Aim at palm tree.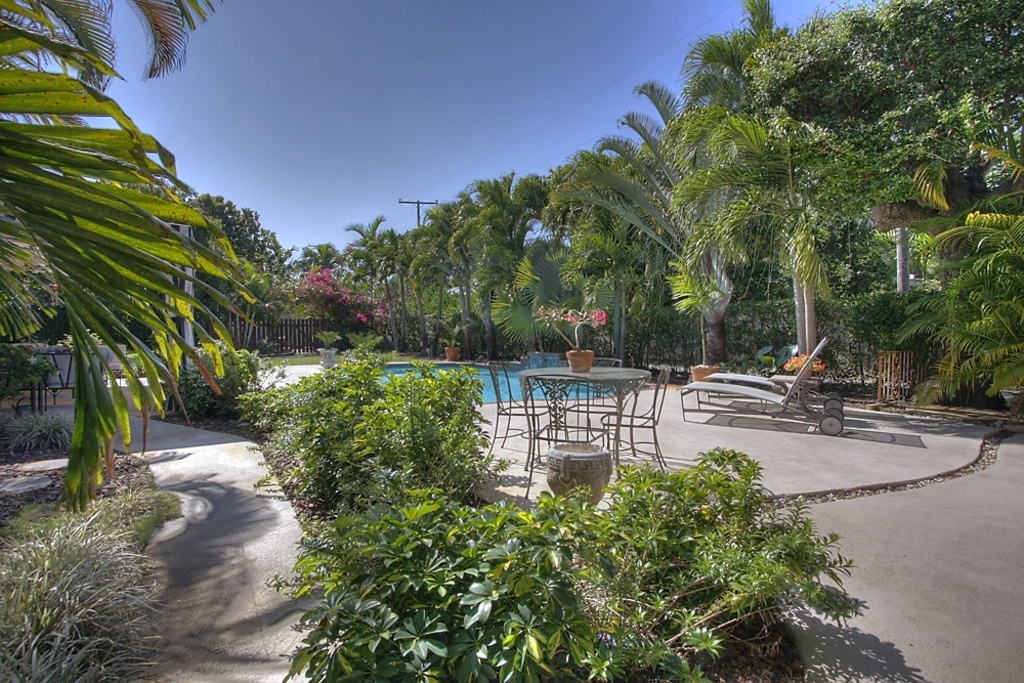
Aimed at (left=636, top=49, right=716, bottom=316).
